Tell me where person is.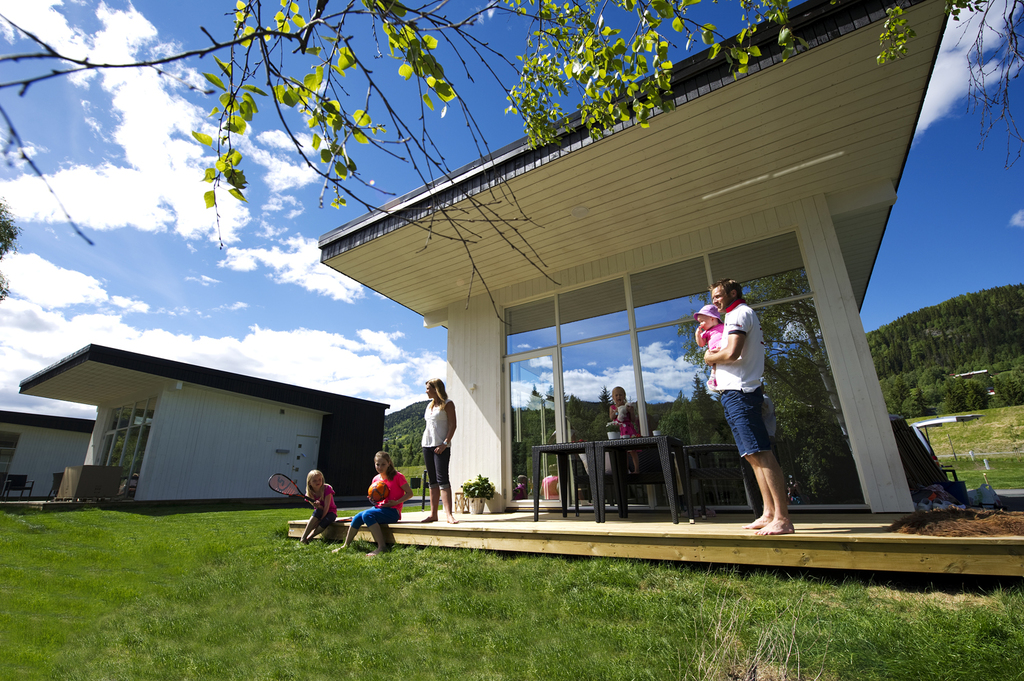
person is at Rect(281, 455, 338, 552).
